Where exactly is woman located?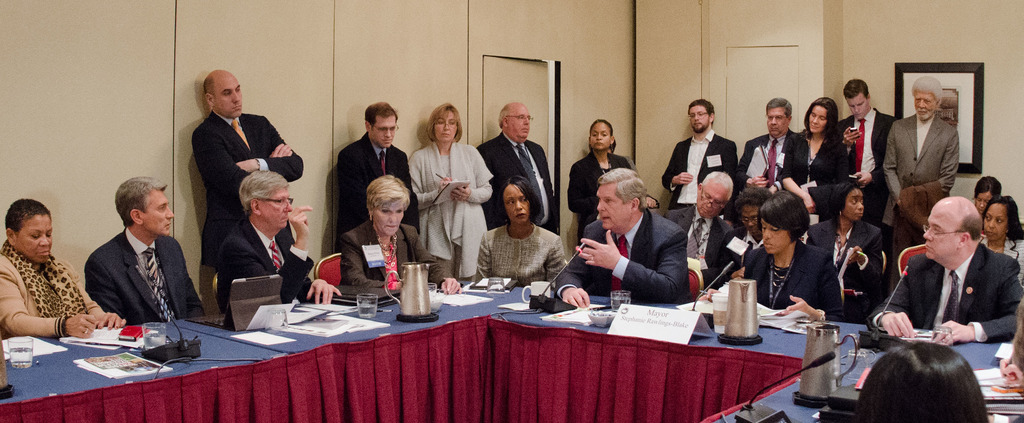
Its bounding box is left=977, top=197, right=1023, bottom=288.
